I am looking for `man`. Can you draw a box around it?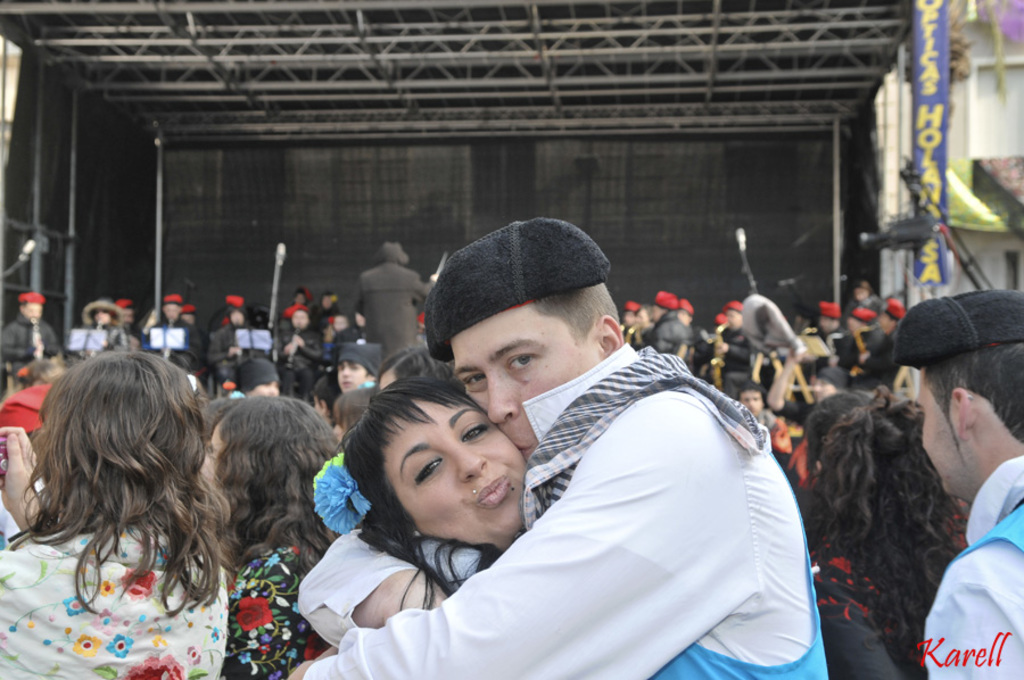
Sure, the bounding box is {"x1": 353, "y1": 234, "x2": 430, "y2": 360}.
